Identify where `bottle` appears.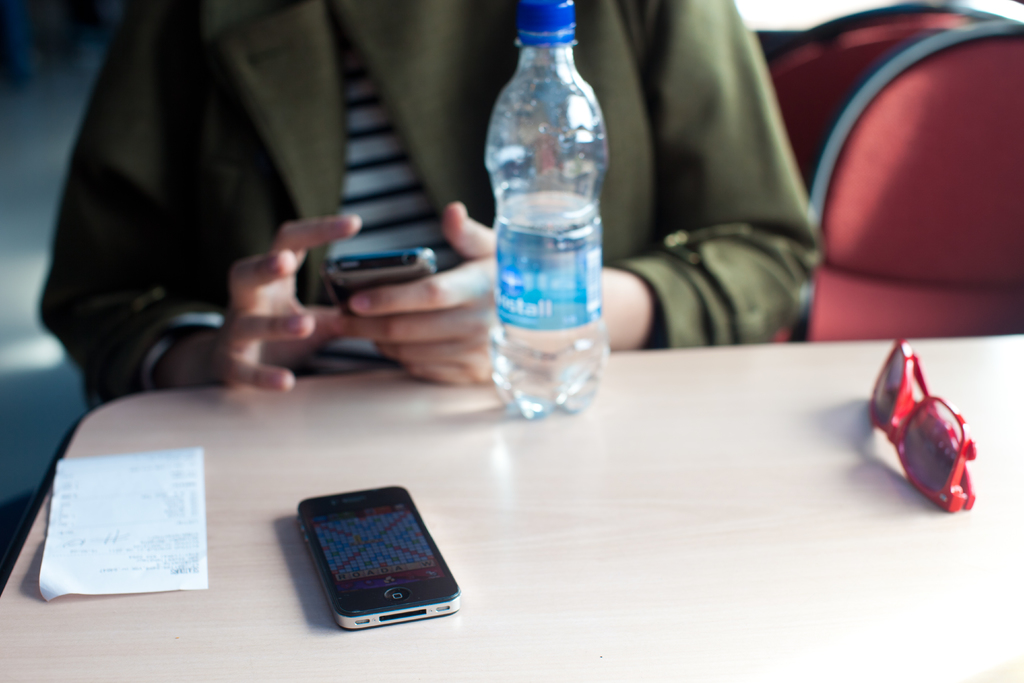
Appears at x1=474, y1=0, x2=625, y2=434.
